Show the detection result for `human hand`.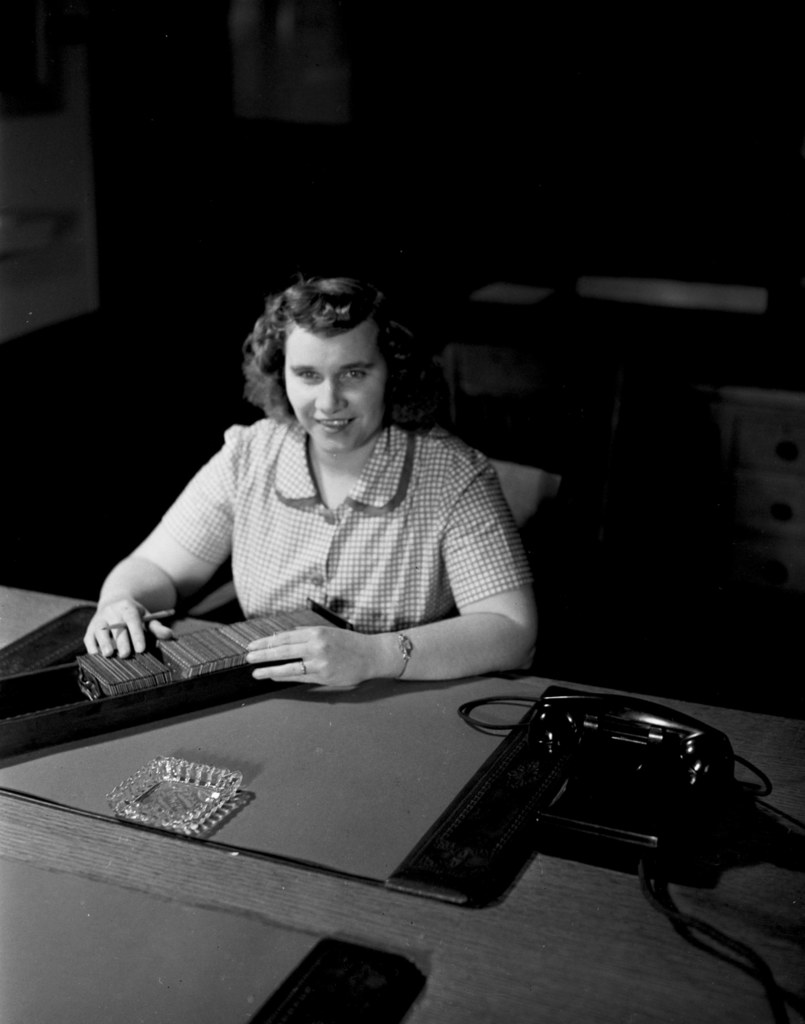
[224,605,384,690].
